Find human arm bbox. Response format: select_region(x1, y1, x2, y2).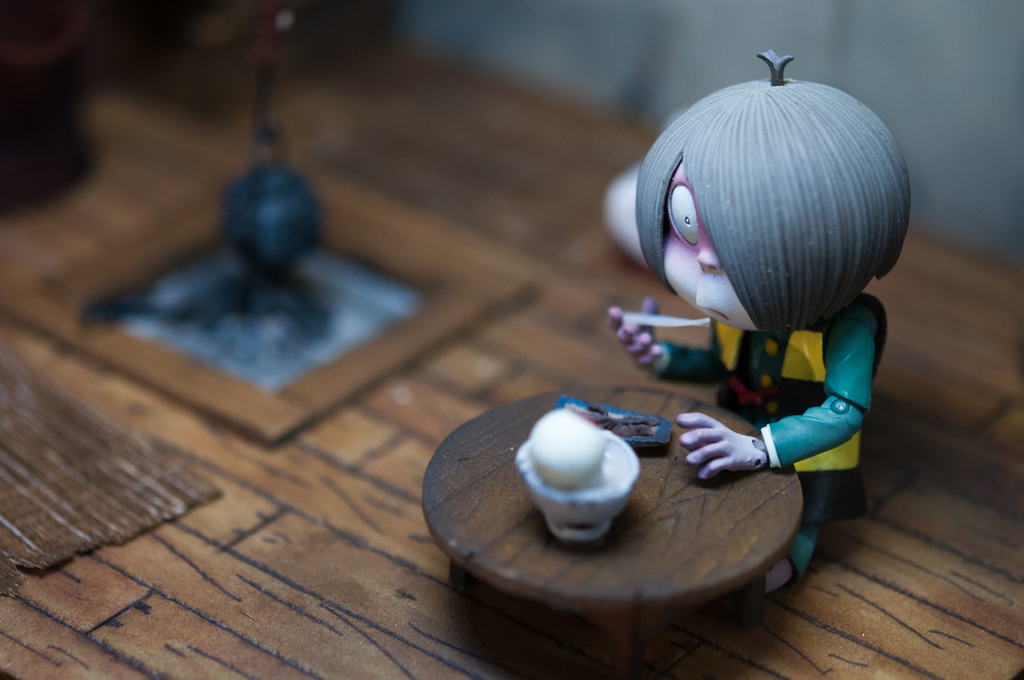
select_region(604, 292, 714, 388).
